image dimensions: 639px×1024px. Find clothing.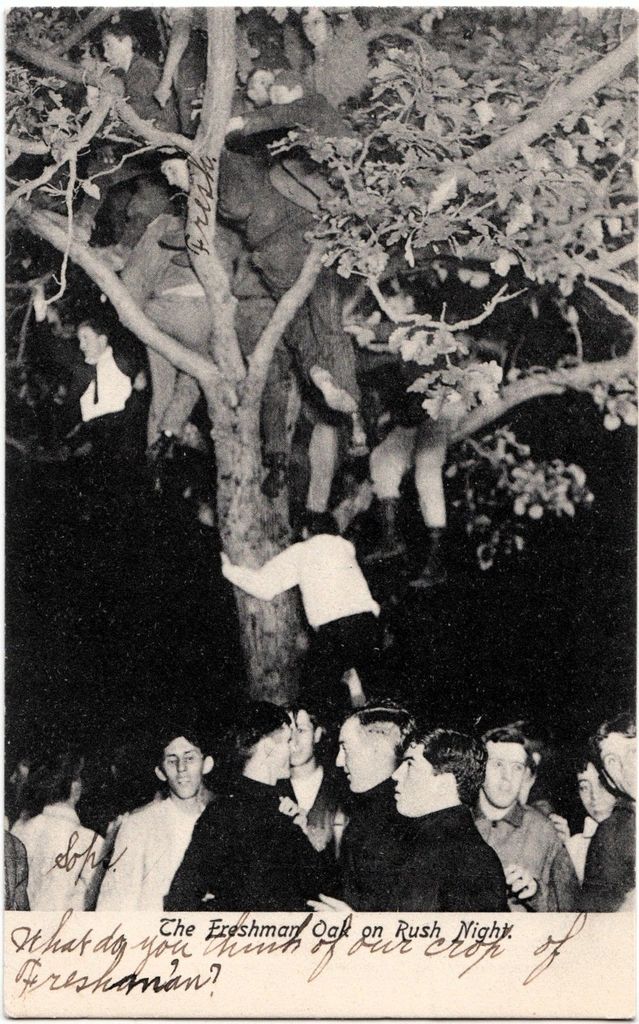
locate(219, 525, 380, 735).
